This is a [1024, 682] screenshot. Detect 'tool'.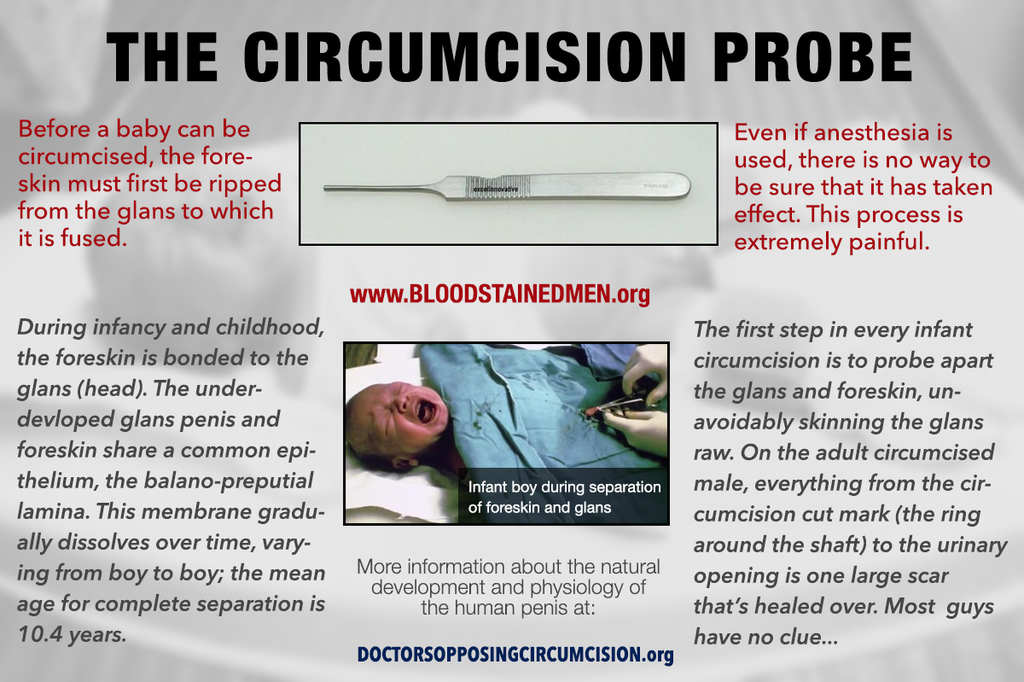
318, 169, 689, 202.
